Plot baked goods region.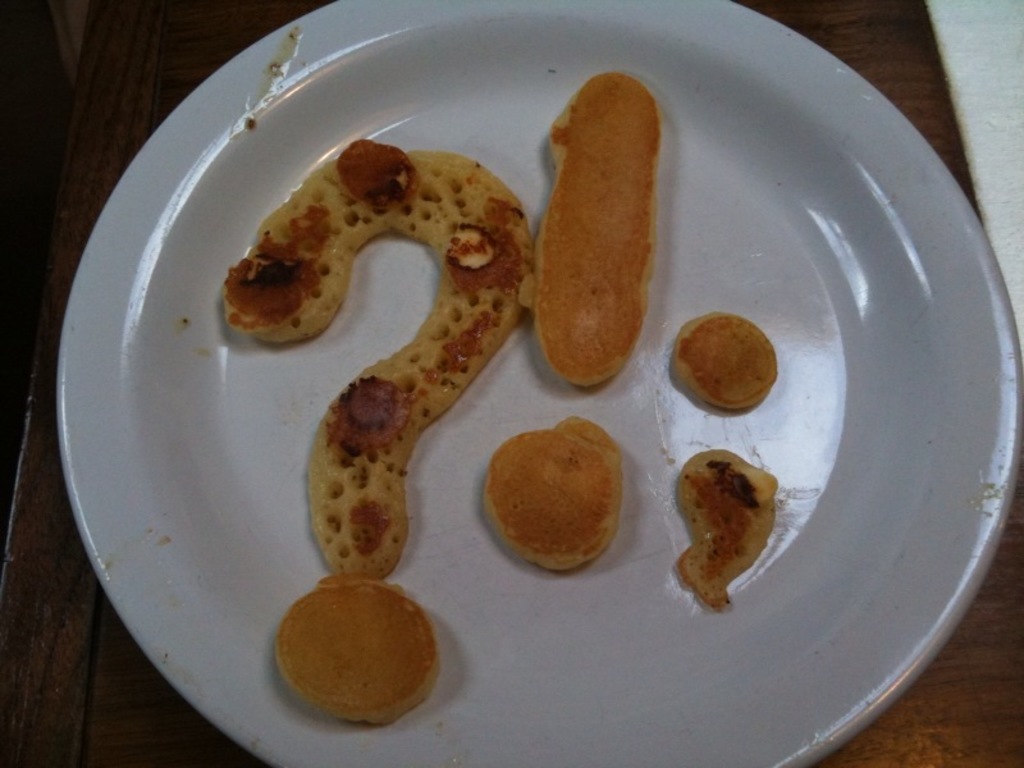
Plotted at (x1=480, y1=413, x2=623, y2=572).
